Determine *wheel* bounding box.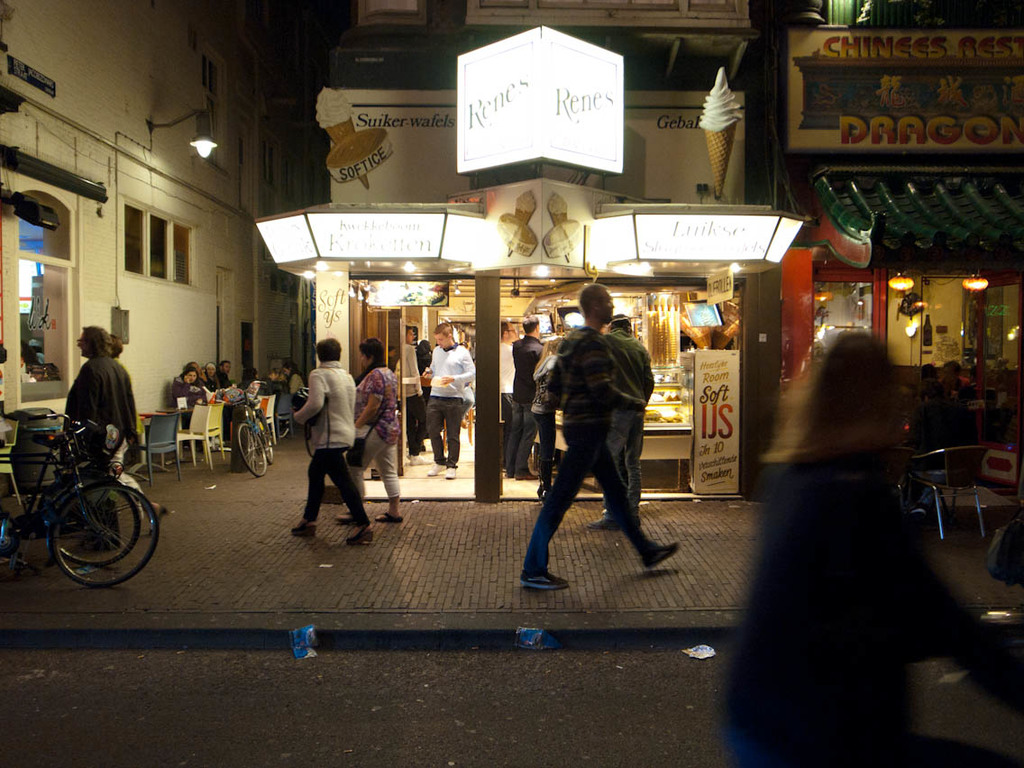
Determined: (50, 480, 161, 587).
